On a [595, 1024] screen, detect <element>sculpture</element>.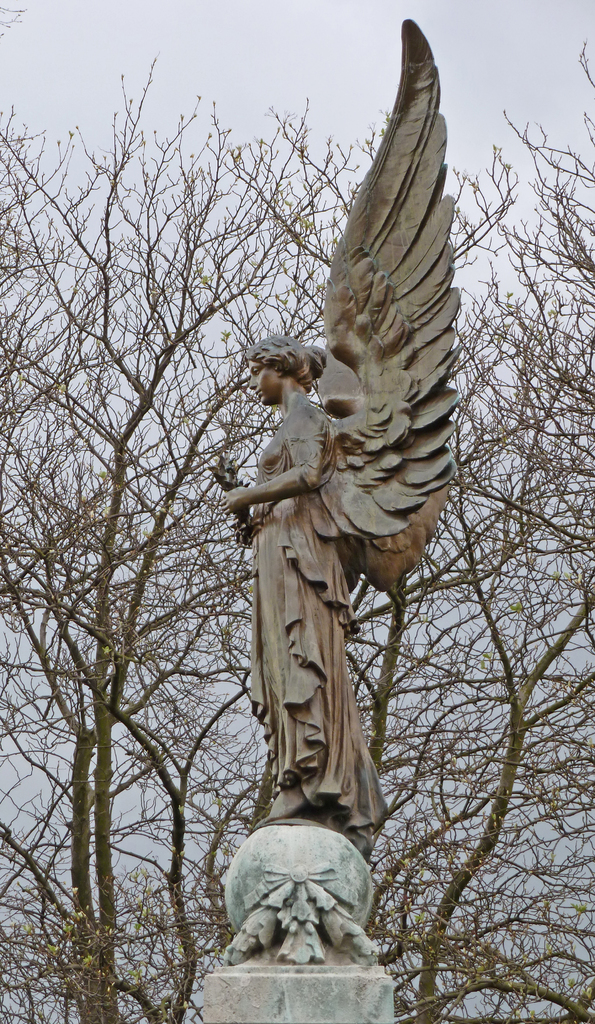
[left=173, top=27, right=477, bottom=999].
